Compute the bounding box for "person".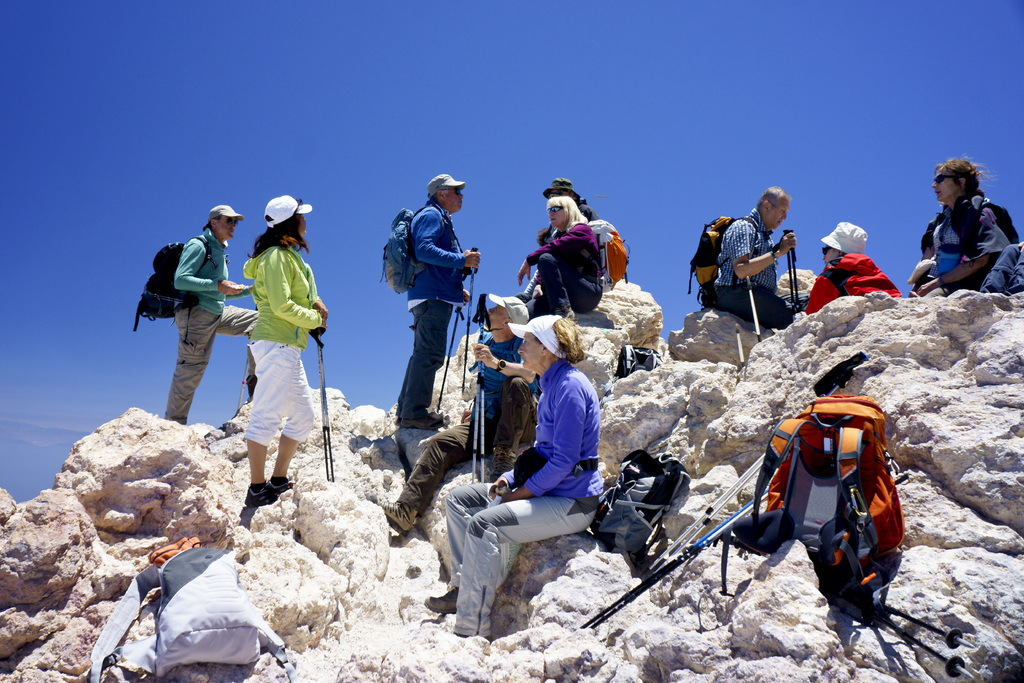
[x1=243, y1=191, x2=335, y2=499].
